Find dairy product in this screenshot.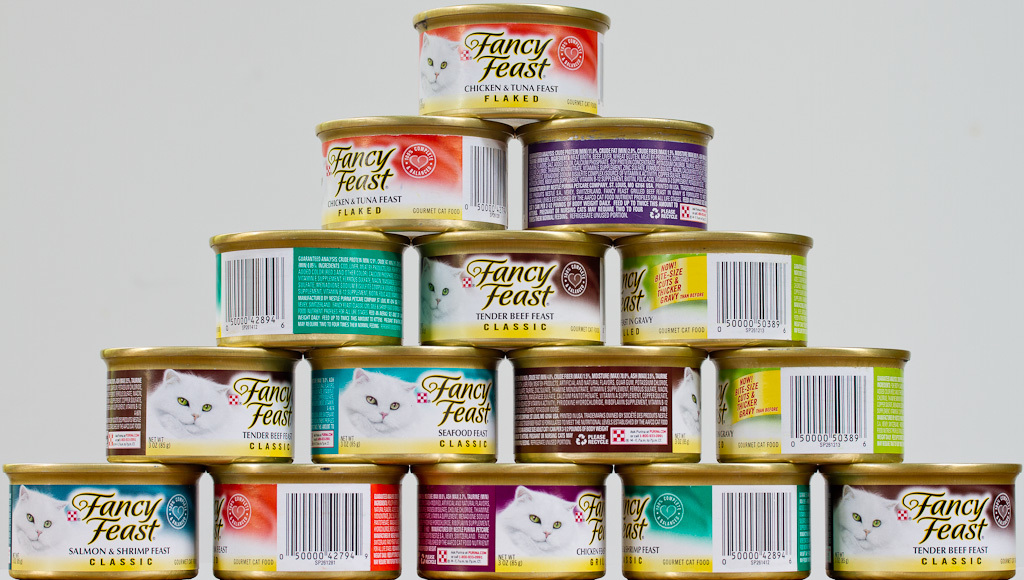
The bounding box for dairy product is 421:0:604:128.
